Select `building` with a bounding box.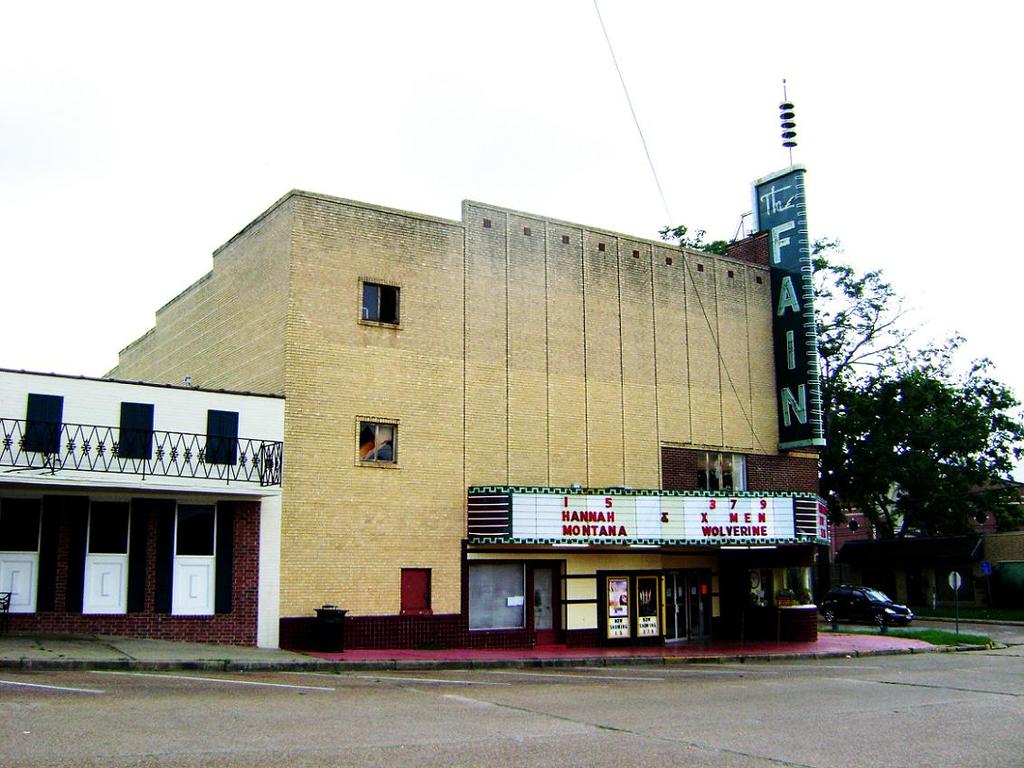
x1=101, y1=188, x2=831, y2=651.
